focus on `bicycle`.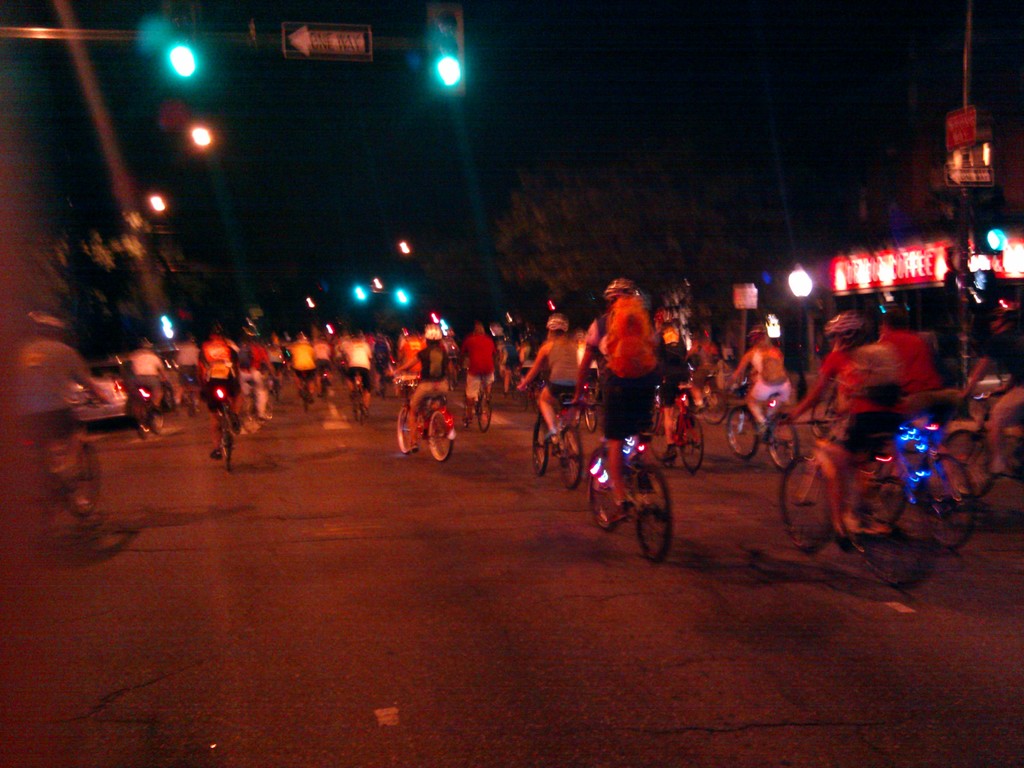
Focused at detection(530, 388, 583, 474).
